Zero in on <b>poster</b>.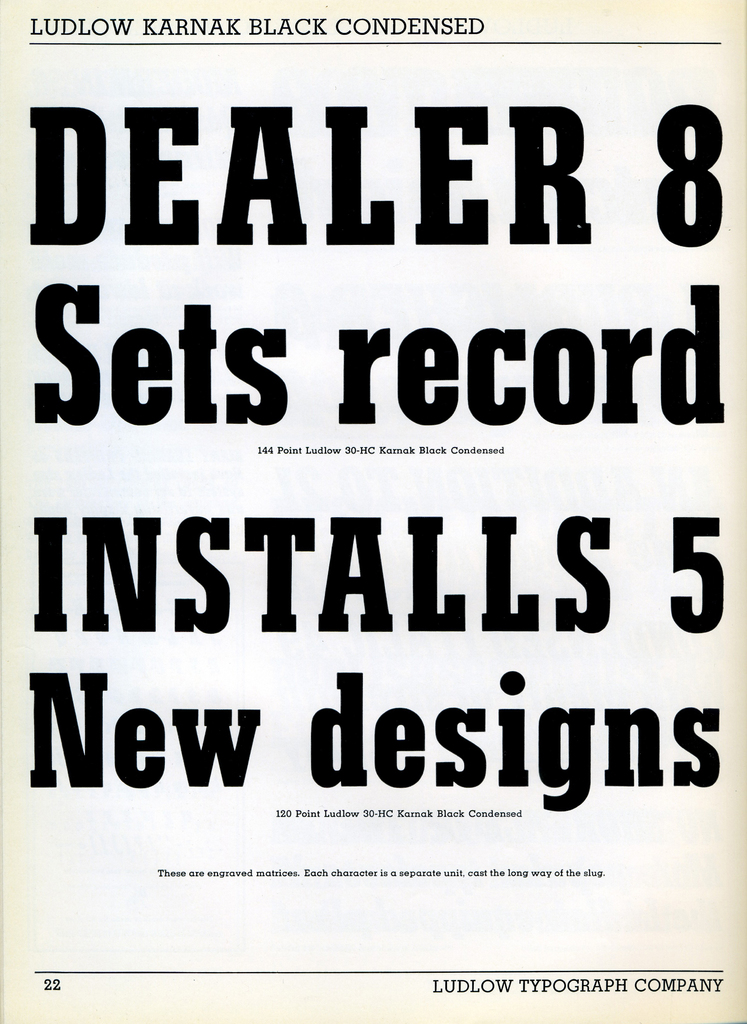
Zeroed in: box(0, 0, 746, 1023).
